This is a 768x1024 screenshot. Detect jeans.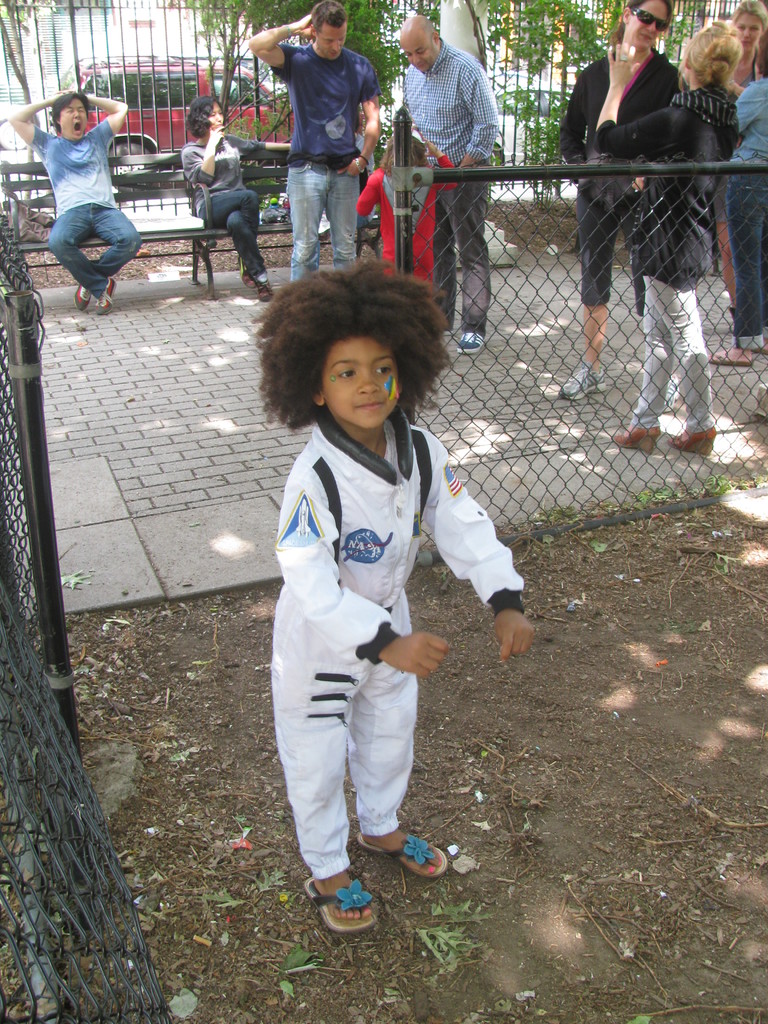
285:169:360:286.
